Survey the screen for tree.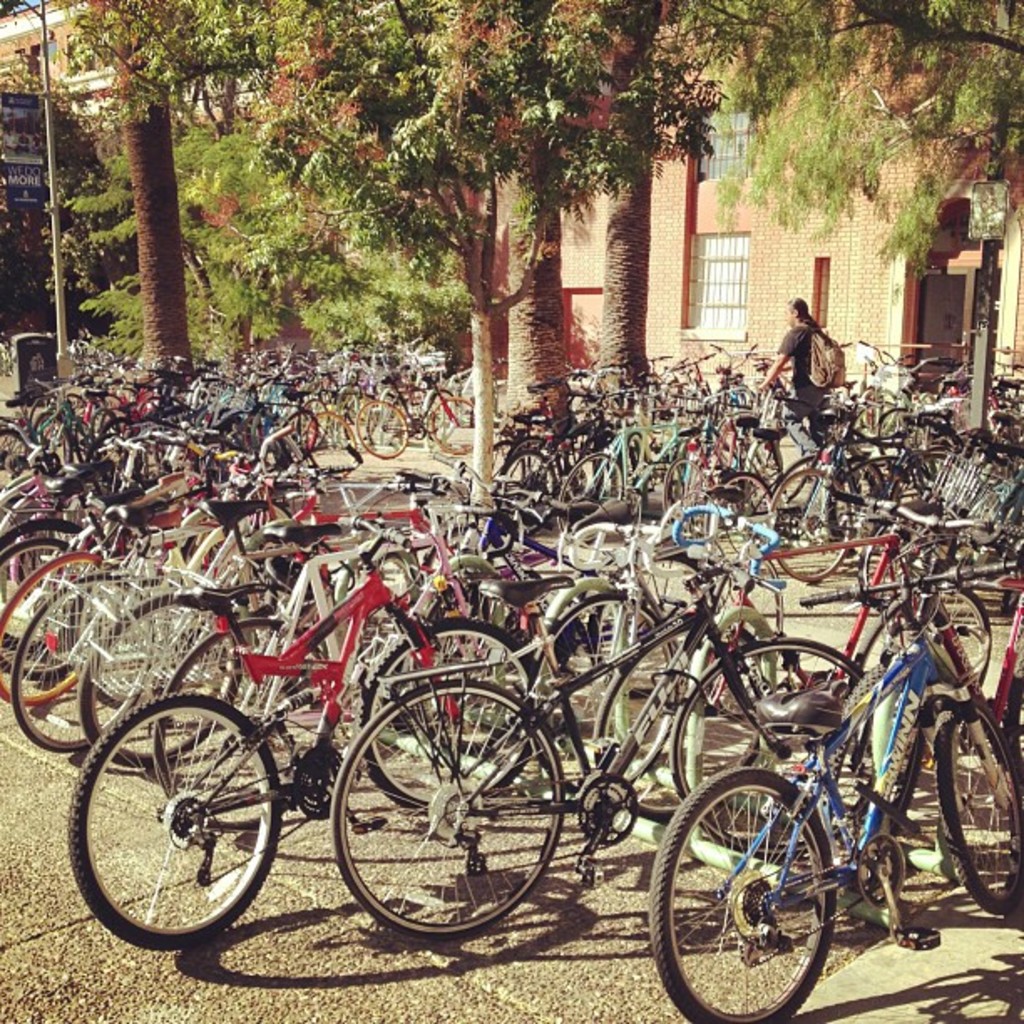
Survey found: BBox(604, 0, 659, 392).
